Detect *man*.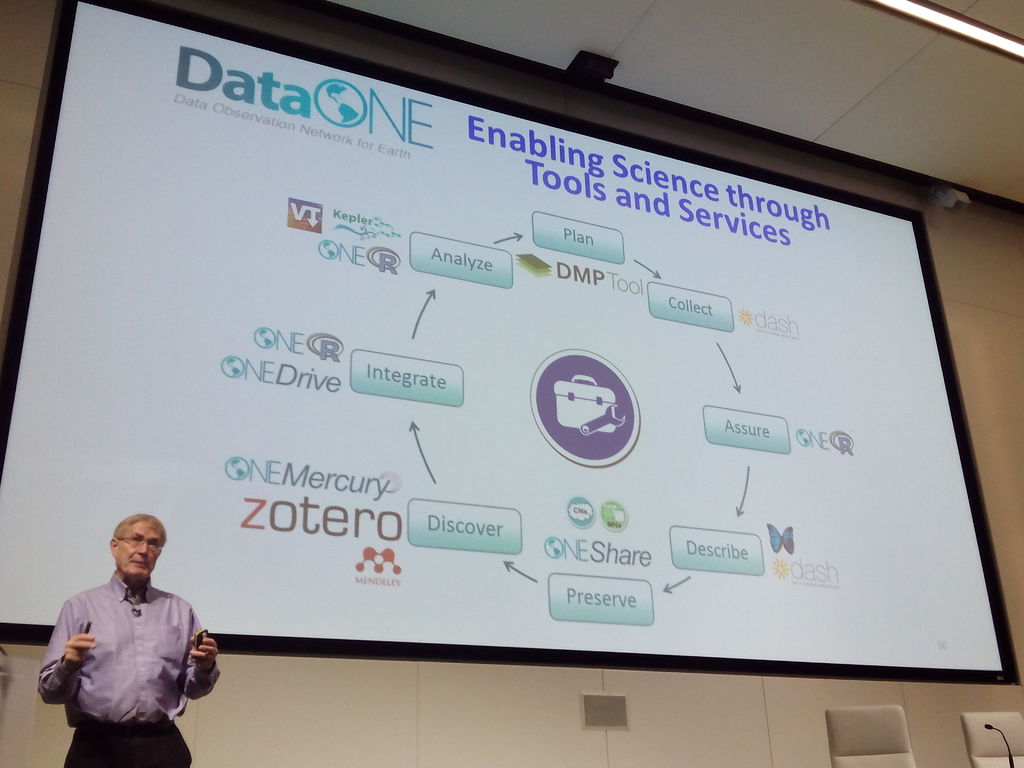
Detected at bbox=[44, 511, 212, 764].
